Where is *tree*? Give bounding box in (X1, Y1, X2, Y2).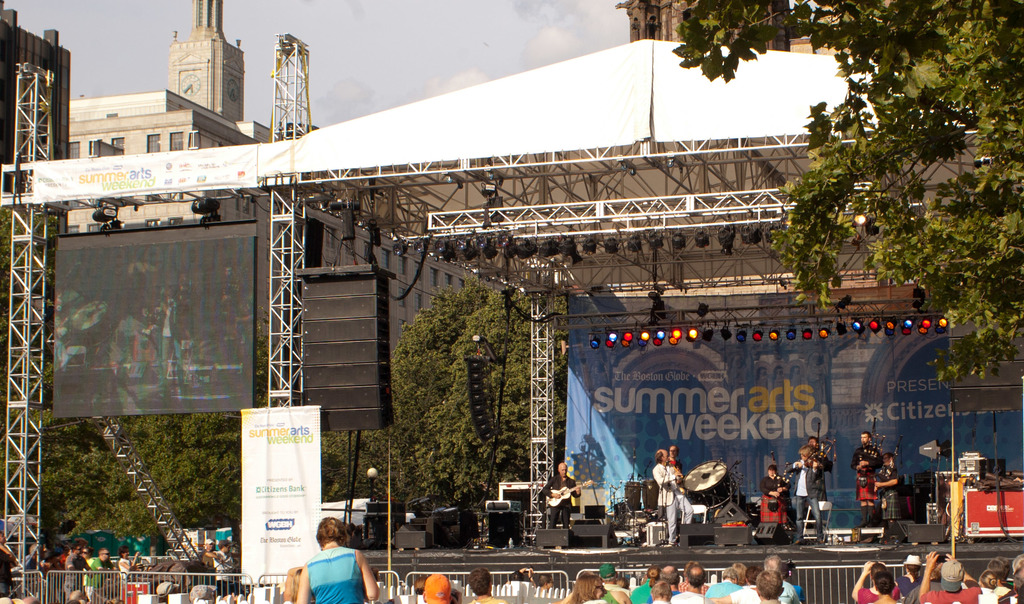
(677, 0, 1023, 249).
